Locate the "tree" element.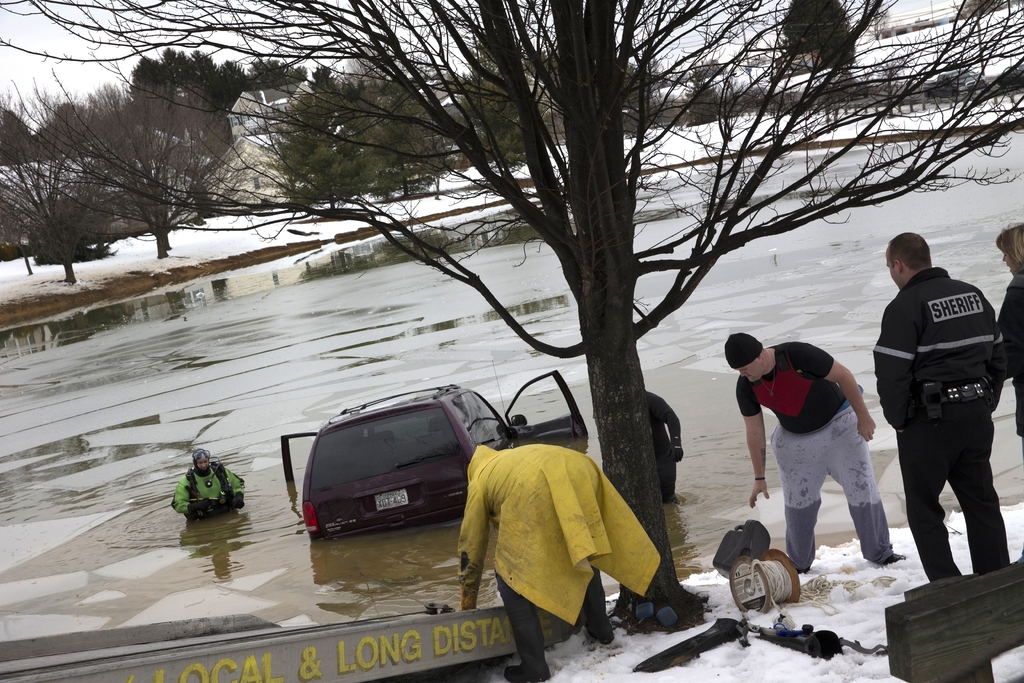
Element bbox: <region>98, 81, 199, 262</region>.
